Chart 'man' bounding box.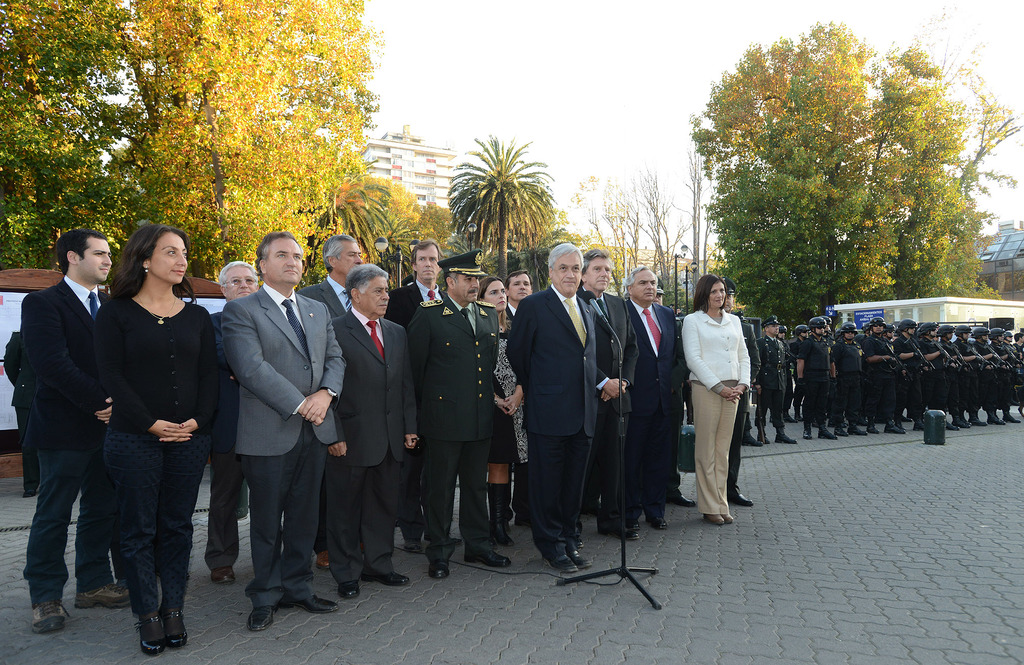
Charted: 380,237,450,319.
